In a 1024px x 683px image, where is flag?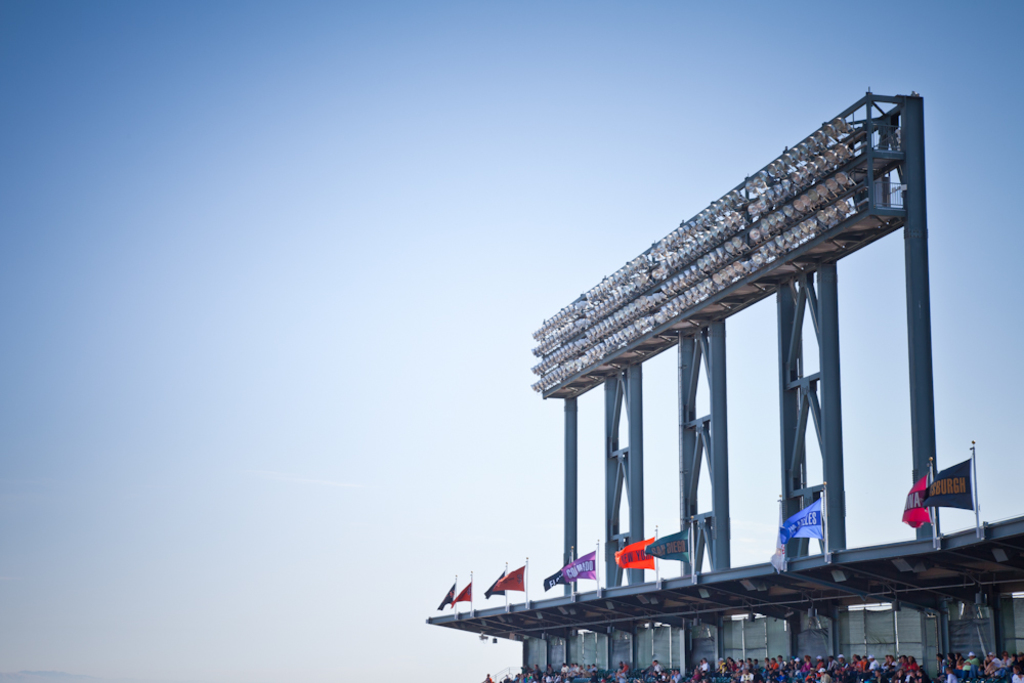
560 549 599 584.
